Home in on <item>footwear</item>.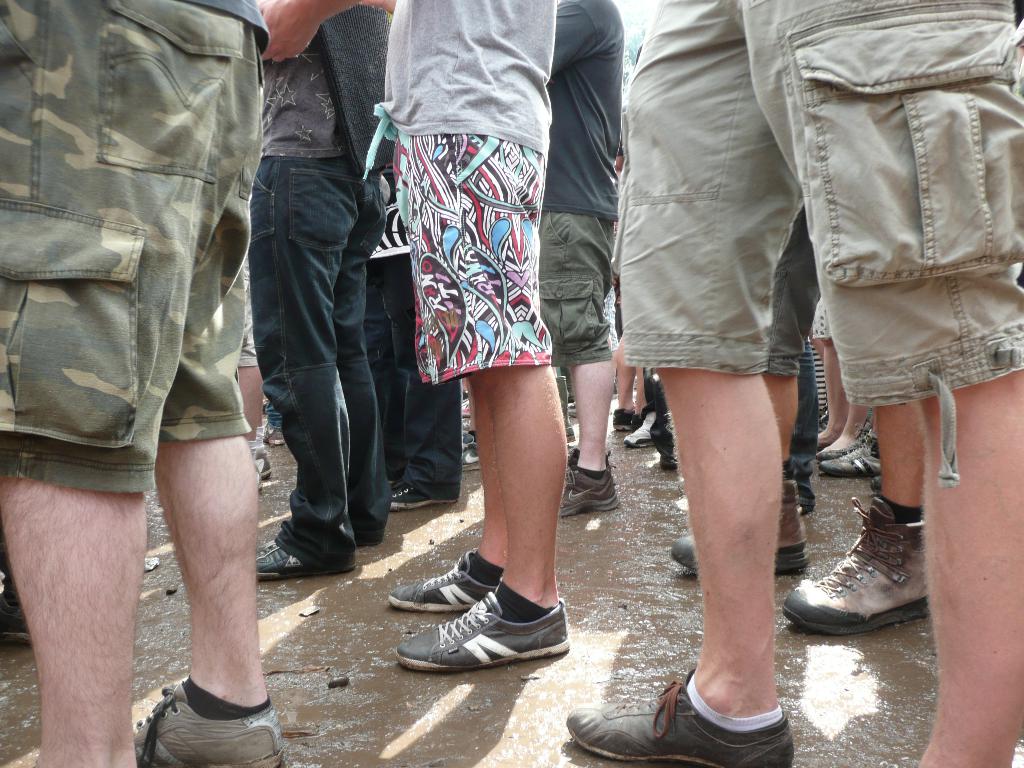
Homed in at box(625, 410, 655, 447).
